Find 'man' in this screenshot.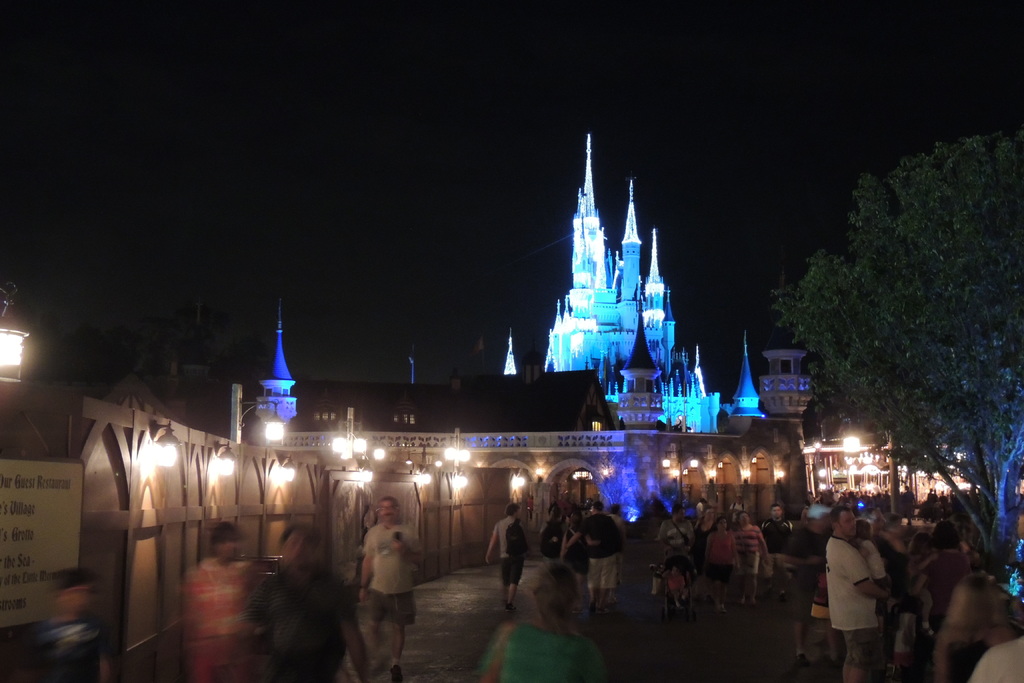
The bounding box for 'man' is l=253, t=523, r=365, b=682.
